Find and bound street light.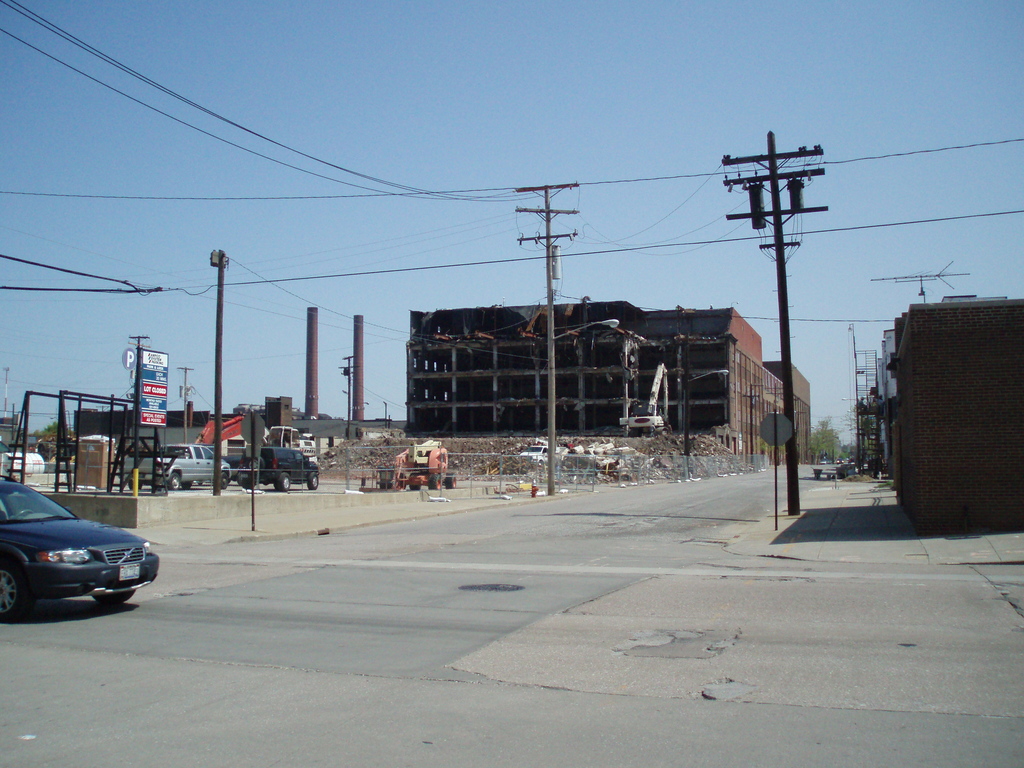
Bound: detection(348, 401, 367, 438).
